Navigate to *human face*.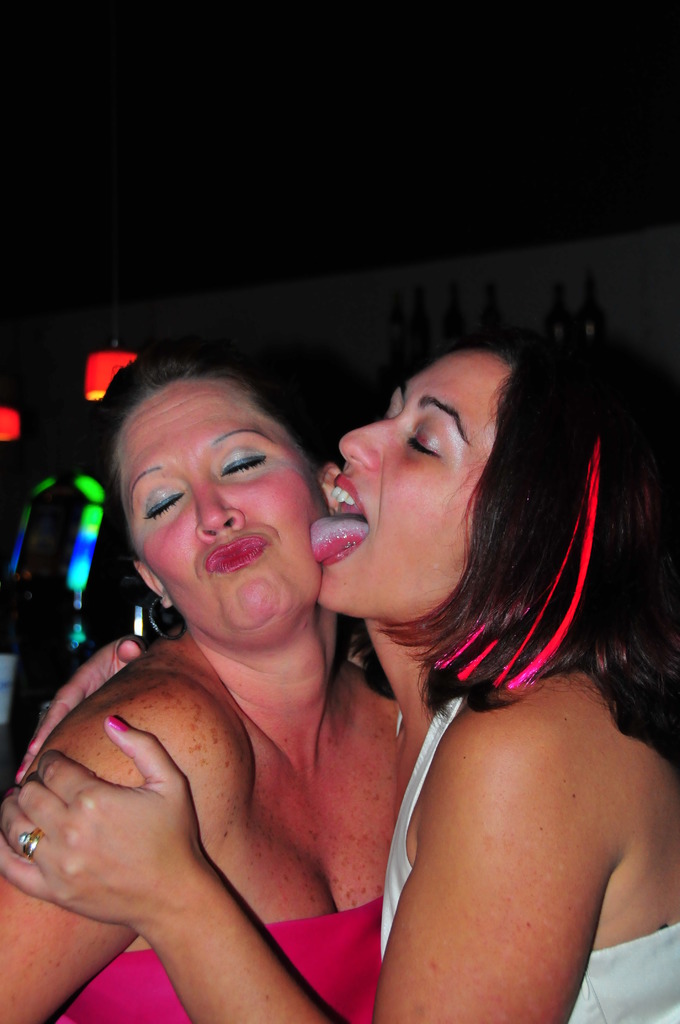
Navigation target: crop(113, 386, 328, 641).
